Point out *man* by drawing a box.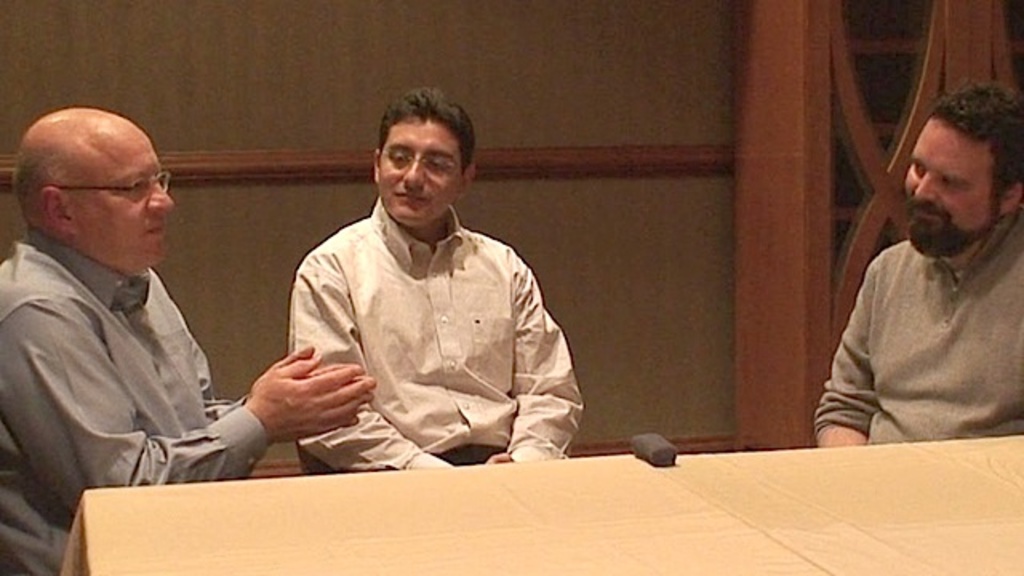
bbox=[814, 82, 1023, 450].
